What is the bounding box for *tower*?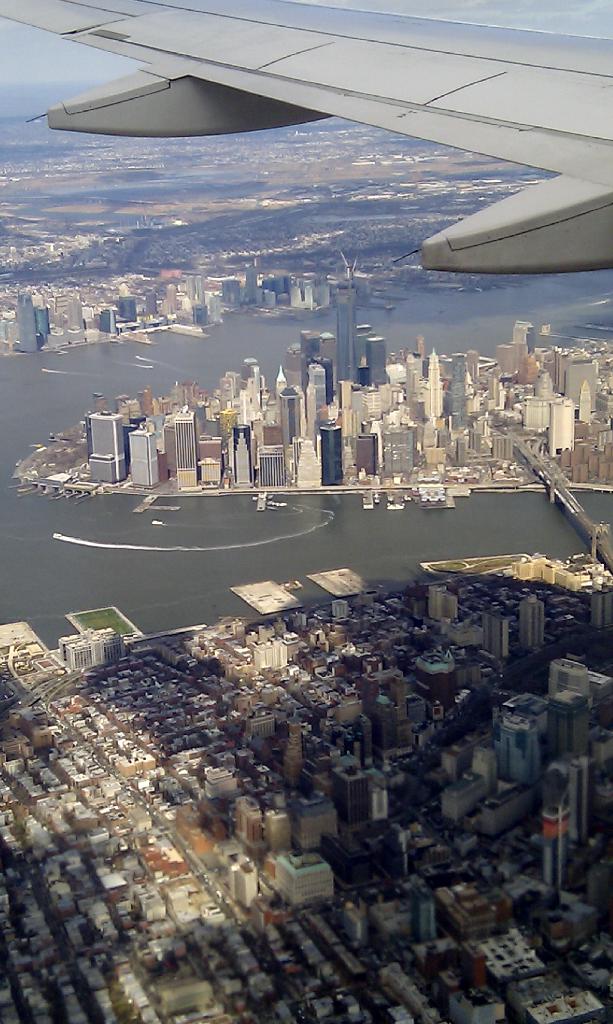
[left=514, top=597, right=540, bottom=655].
